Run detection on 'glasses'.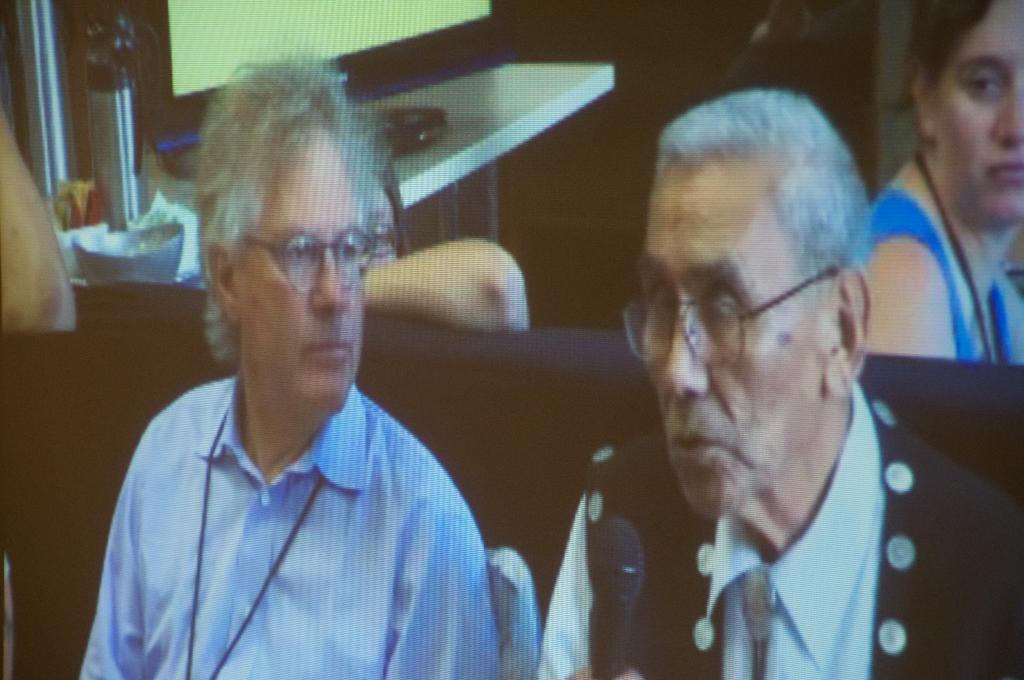
Result: 242,228,370,291.
